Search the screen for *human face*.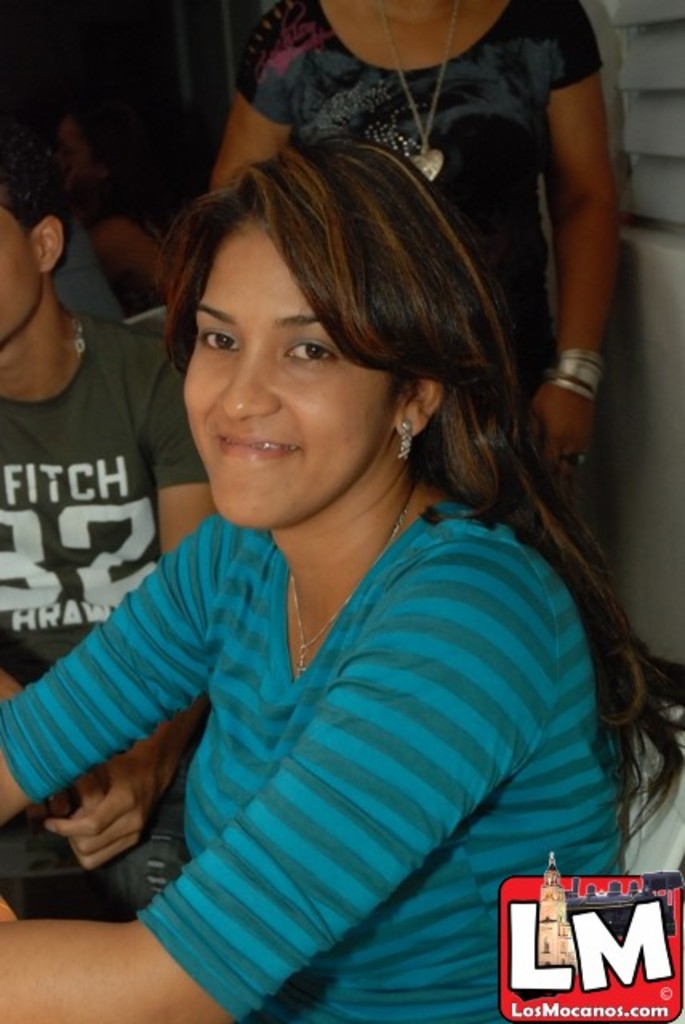
Found at pyautogui.locateOnScreen(0, 206, 40, 342).
